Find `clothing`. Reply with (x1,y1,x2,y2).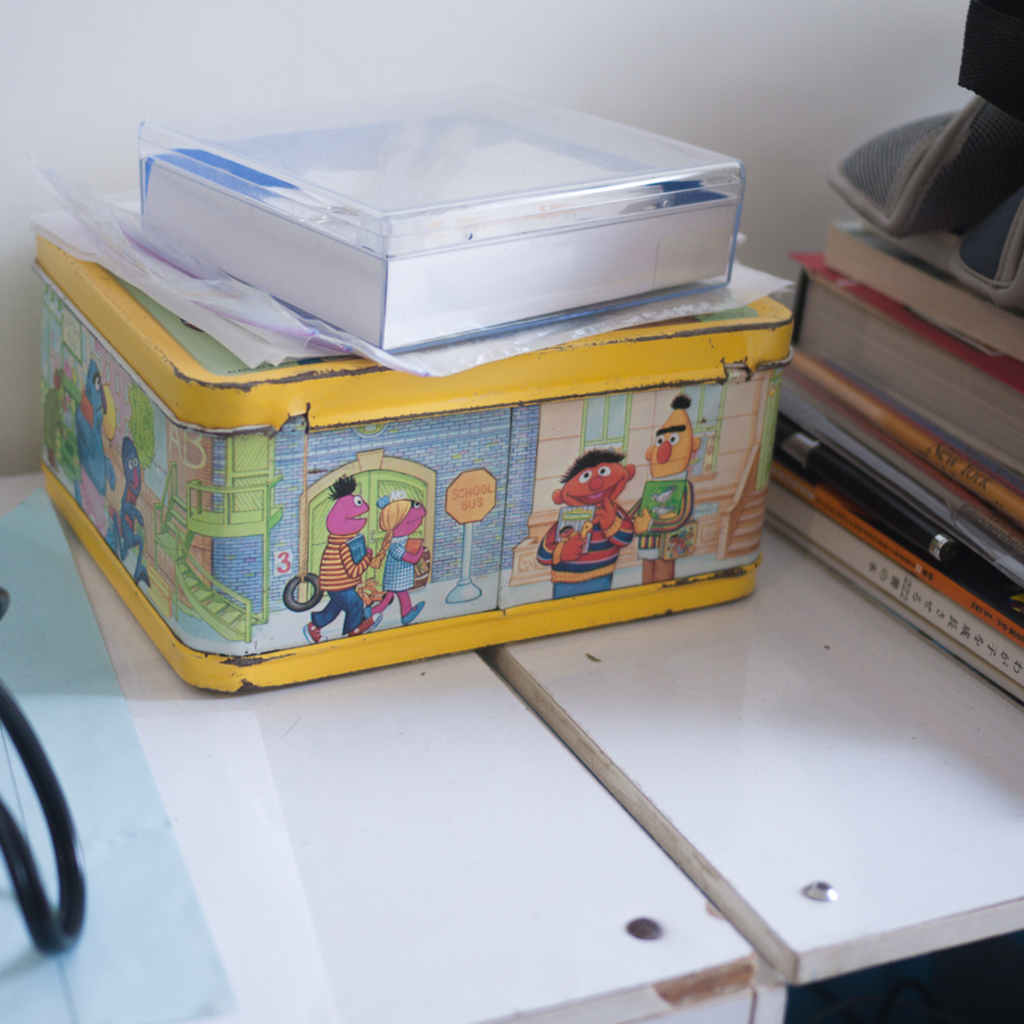
(634,468,694,556).
